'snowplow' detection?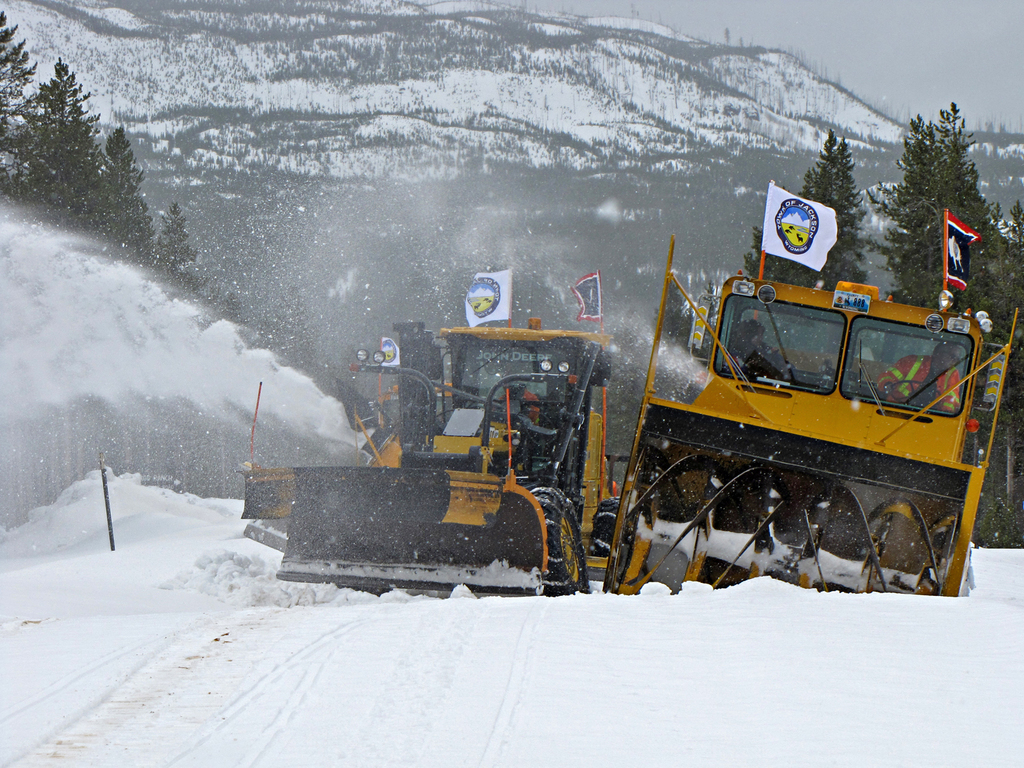
286 320 619 597
